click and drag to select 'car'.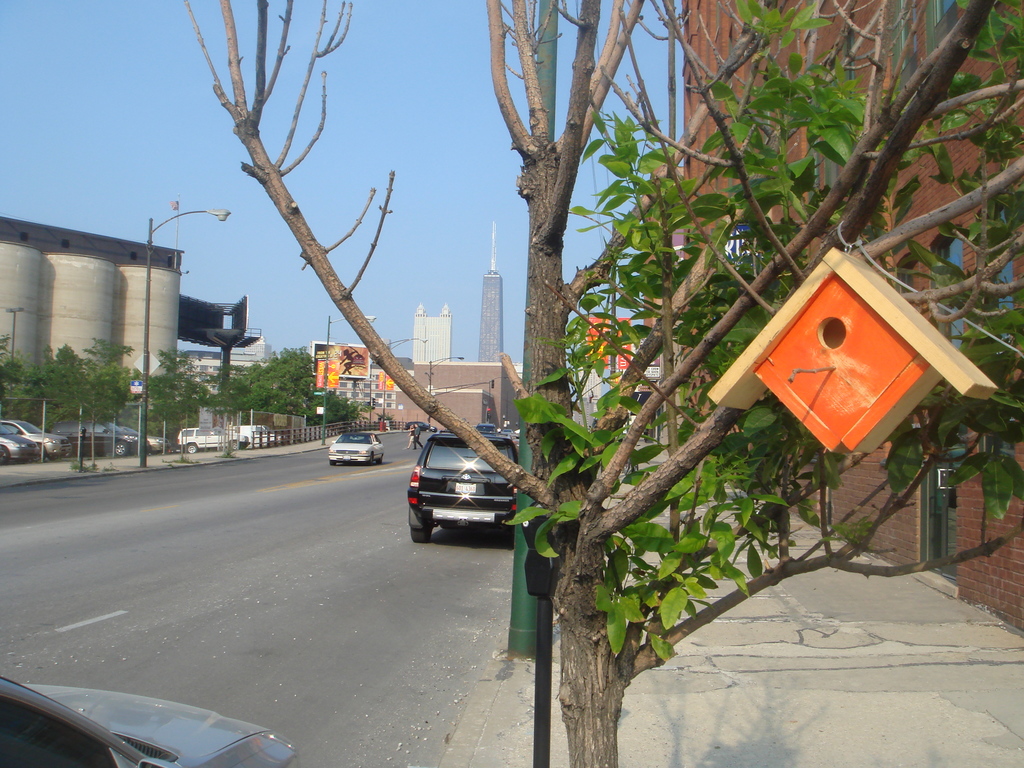
Selection: (left=50, top=419, right=150, bottom=457).
